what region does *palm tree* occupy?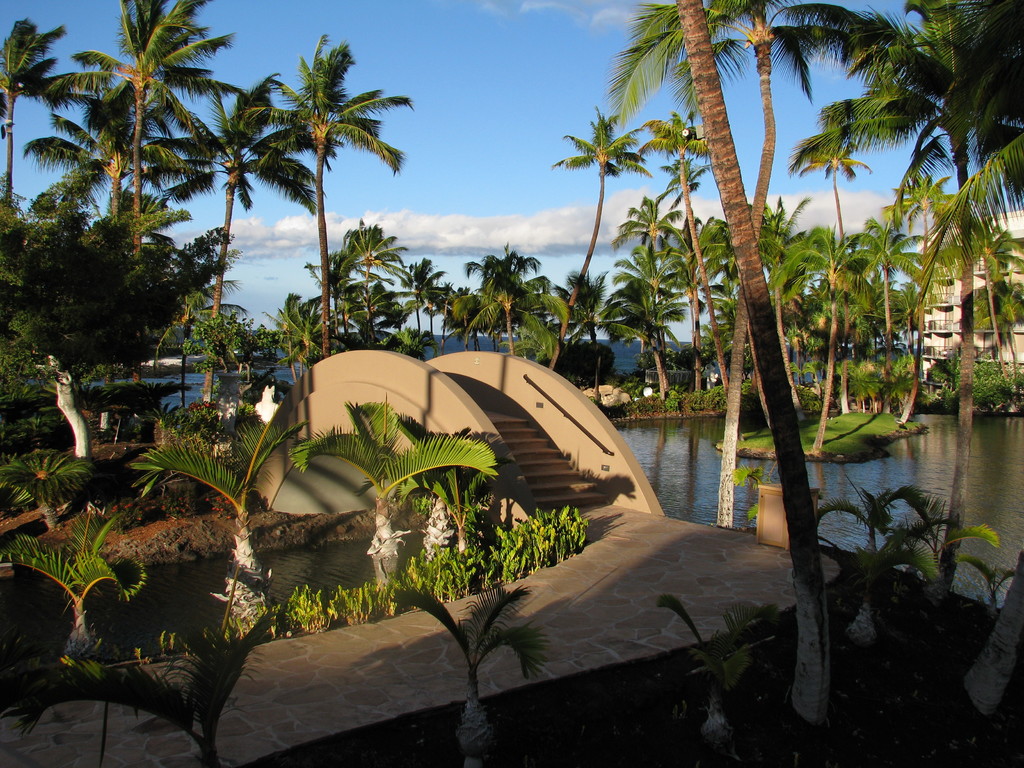
[left=0, top=0, right=1023, bottom=748].
